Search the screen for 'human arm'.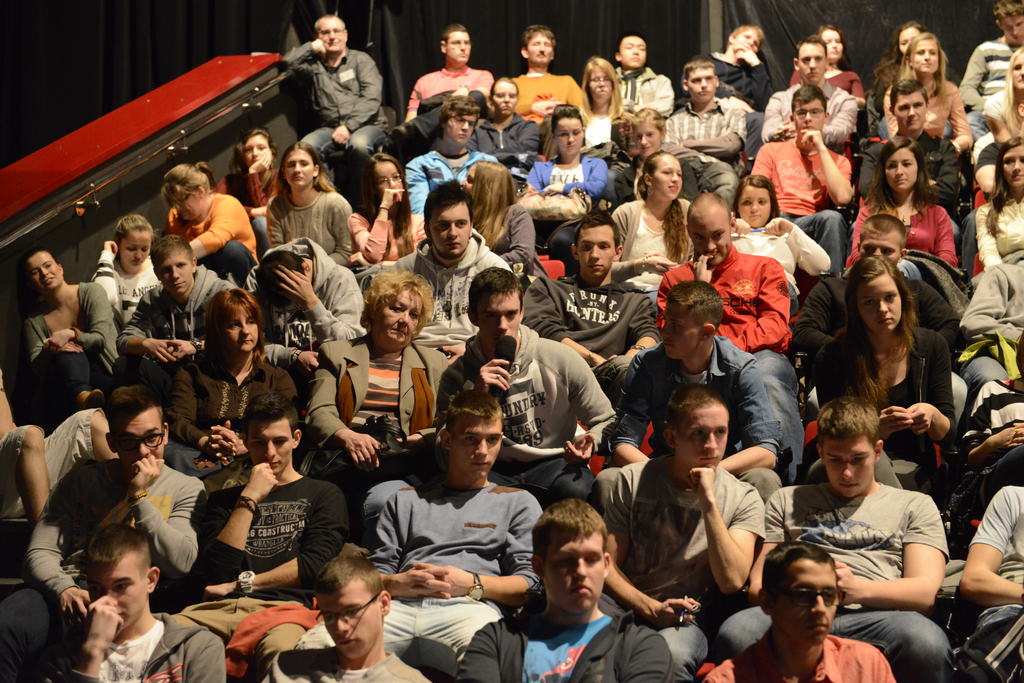
Found at {"x1": 597, "y1": 207, "x2": 678, "y2": 283}.
